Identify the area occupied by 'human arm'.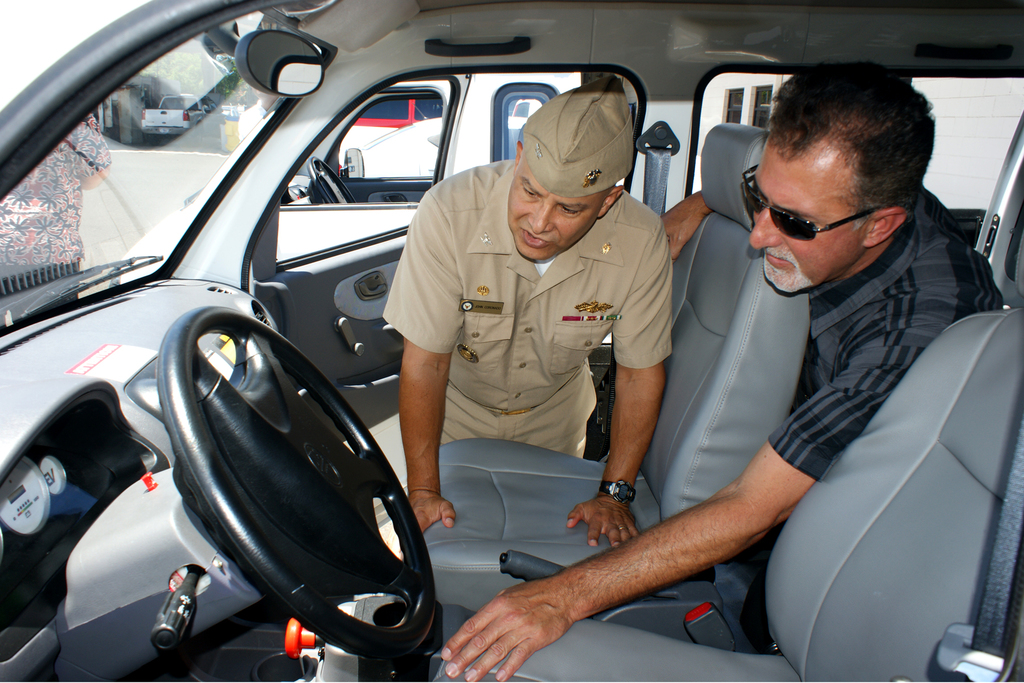
Area: {"x1": 565, "y1": 202, "x2": 673, "y2": 549}.
